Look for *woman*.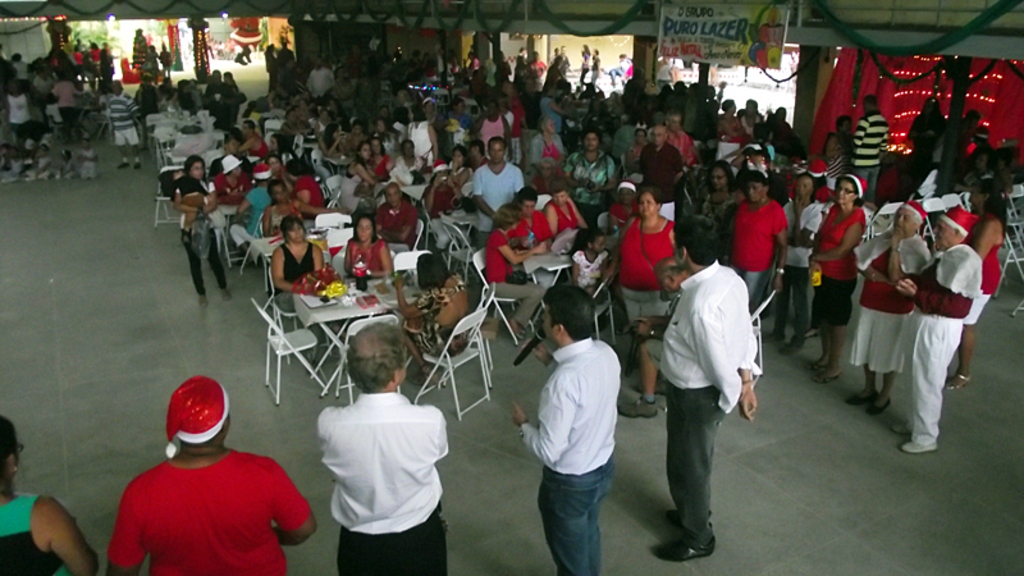
Found: region(311, 124, 344, 174).
